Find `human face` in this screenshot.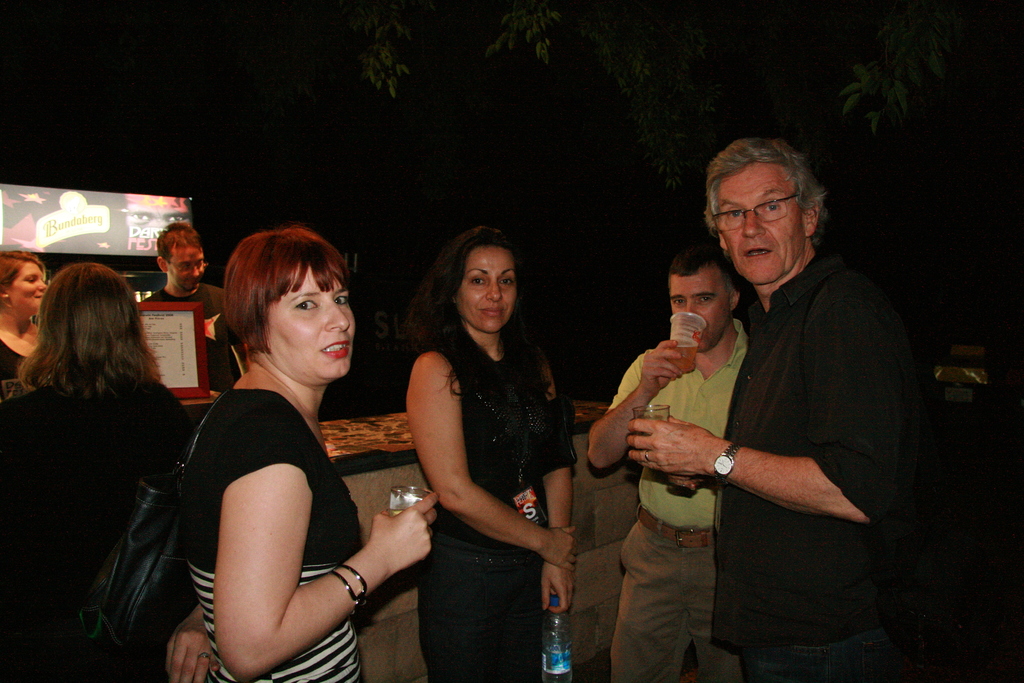
The bounding box for `human face` is pyautogui.locateOnScreen(669, 277, 732, 348).
